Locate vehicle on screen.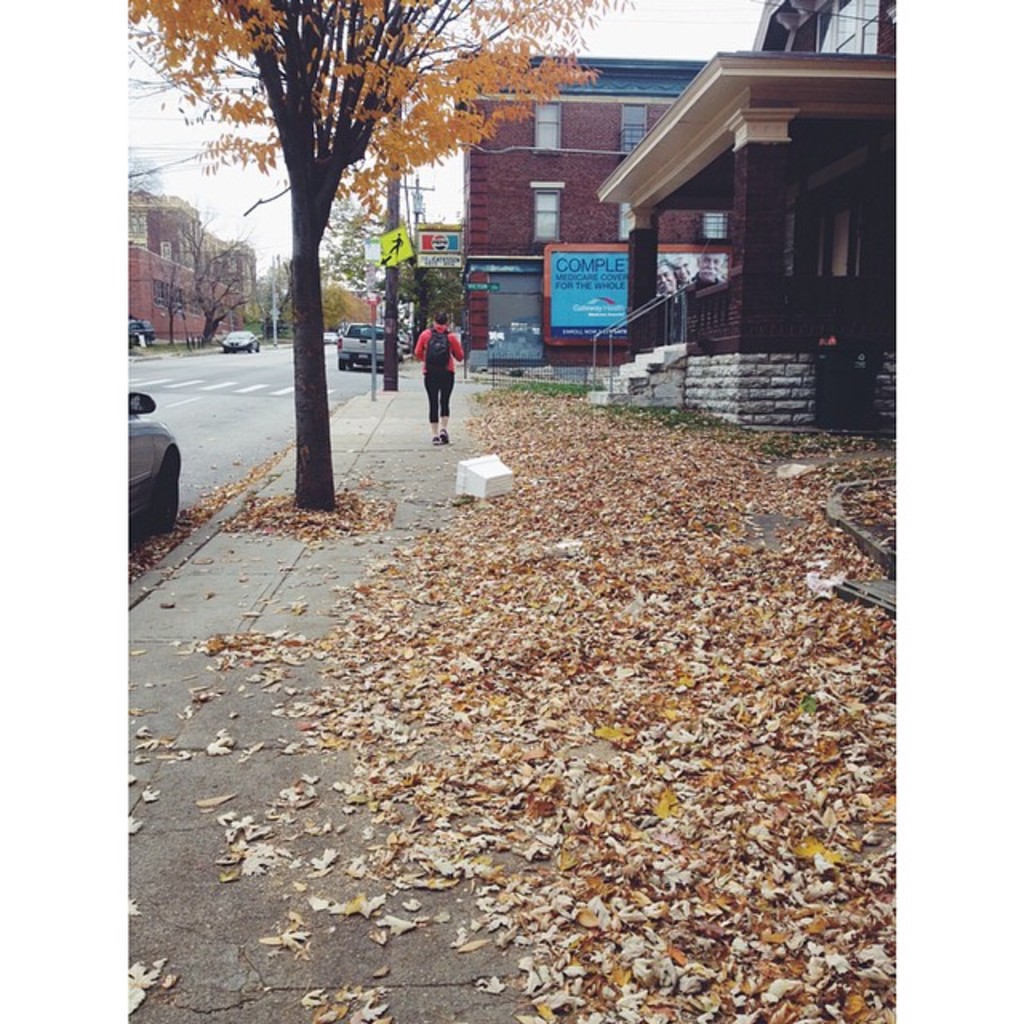
On screen at (x1=331, y1=320, x2=403, y2=378).
